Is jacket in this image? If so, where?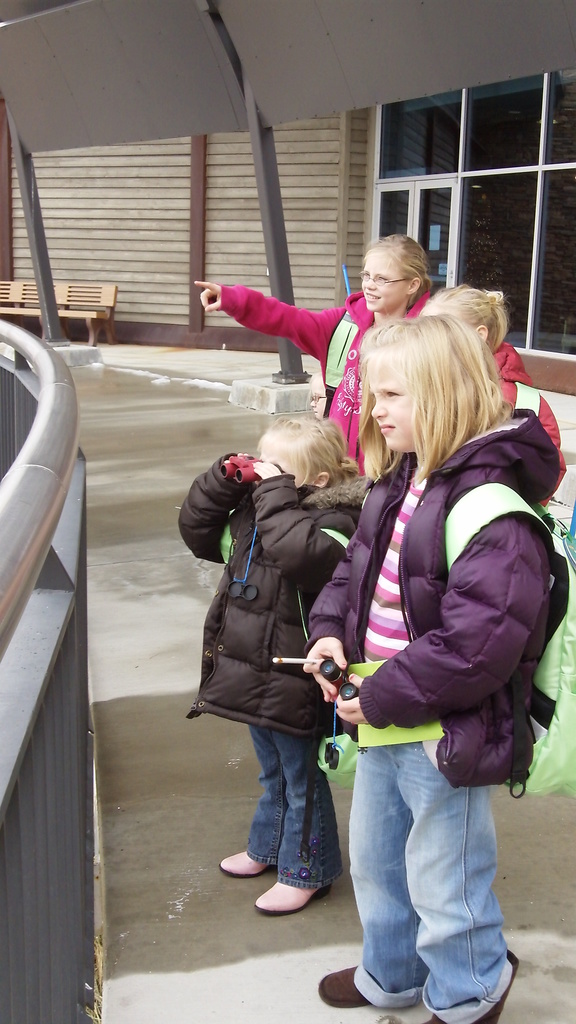
Yes, at BBox(186, 435, 355, 716).
